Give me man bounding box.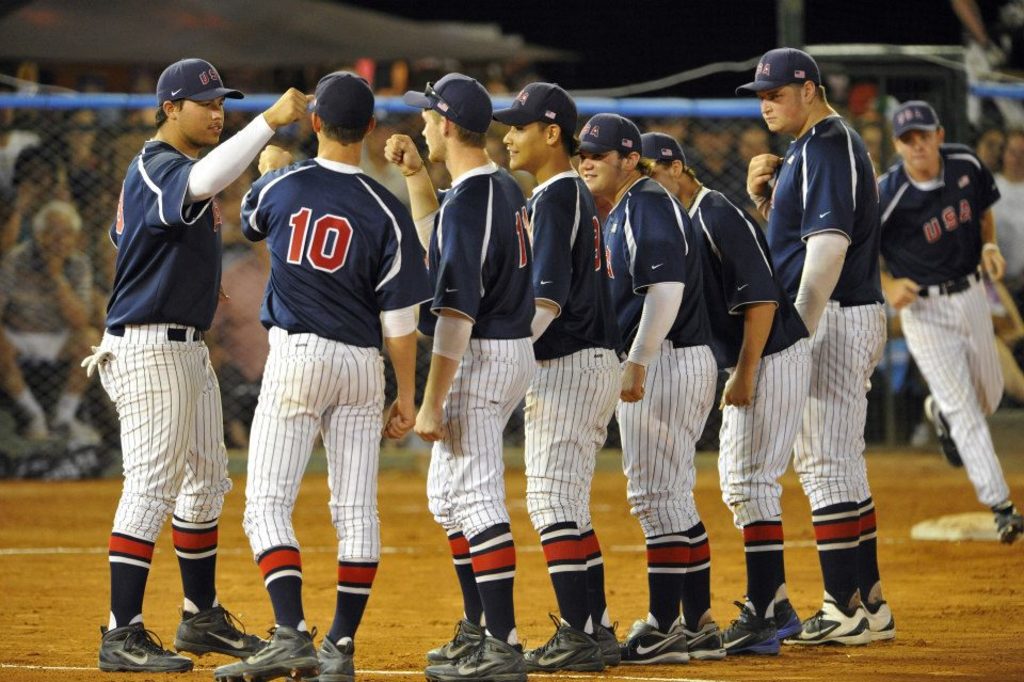
BBox(880, 99, 1023, 545).
